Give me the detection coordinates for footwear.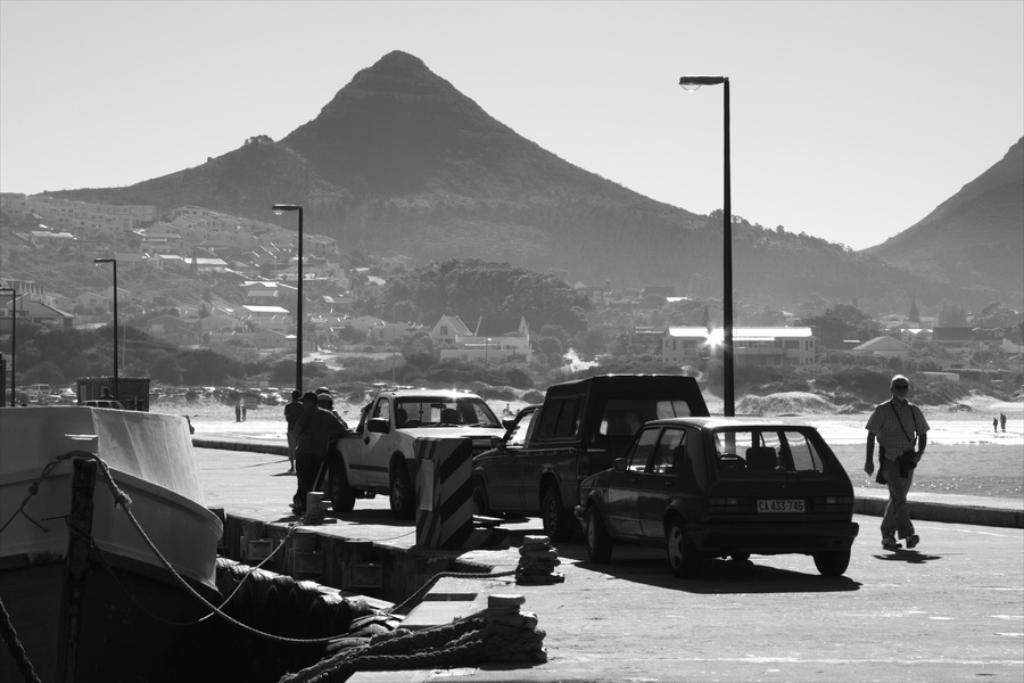
x1=909, y1=534, x2=922, y2=549.
